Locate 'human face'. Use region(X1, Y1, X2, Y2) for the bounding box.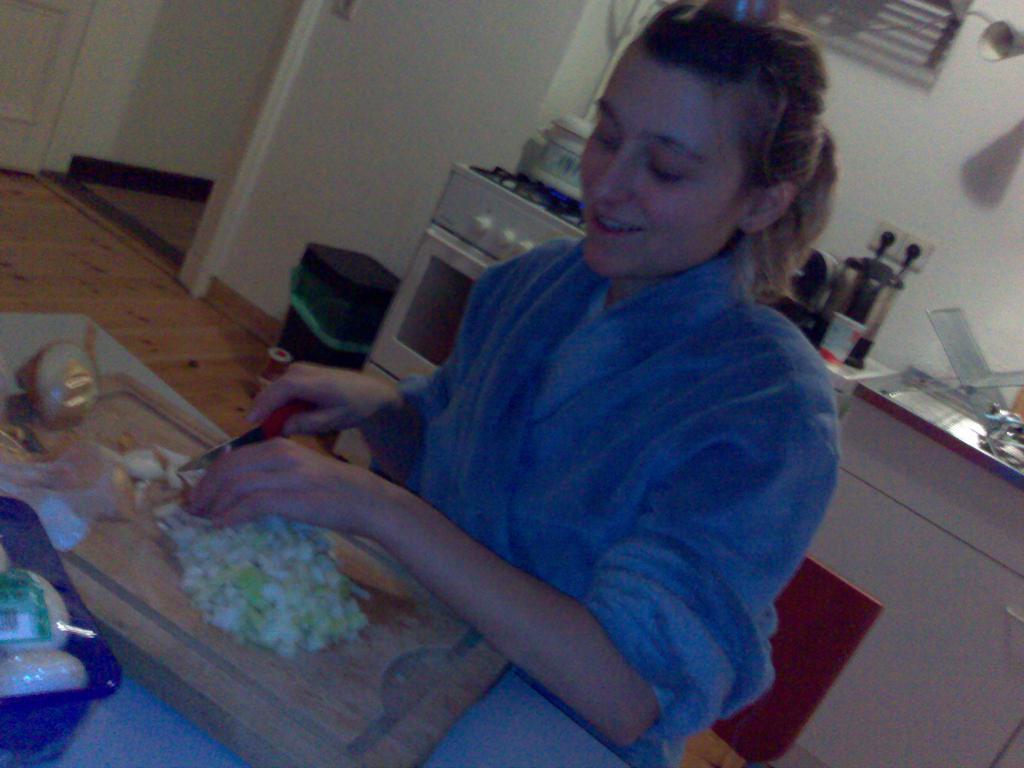
region(582, 35, 756, 279).
